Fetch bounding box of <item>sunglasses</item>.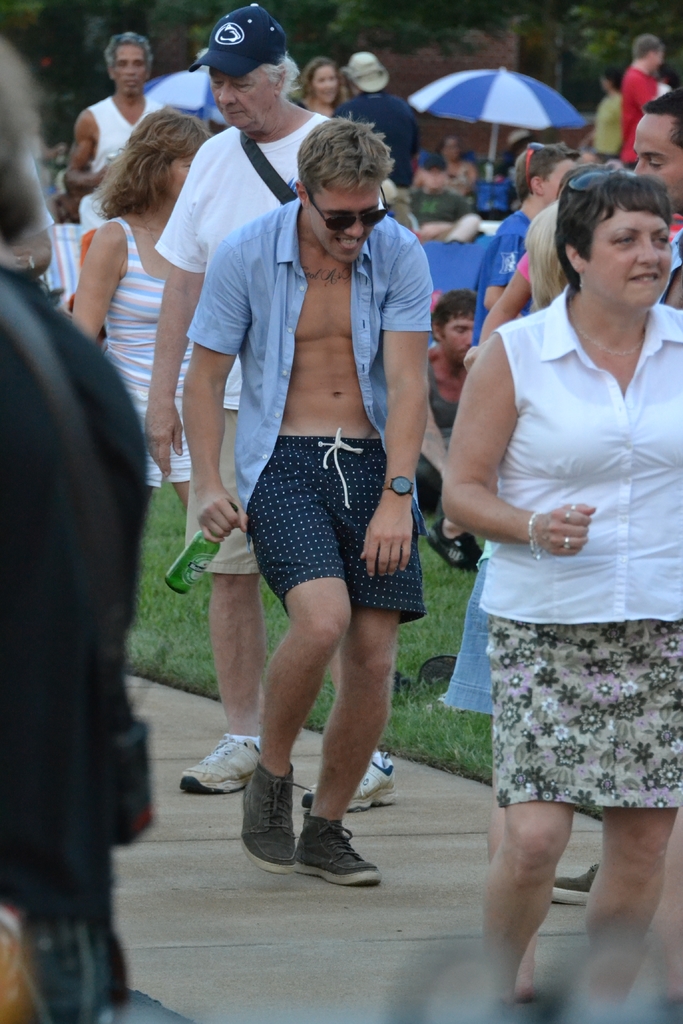
Bbox: box=[563, 166, 630, 199].
